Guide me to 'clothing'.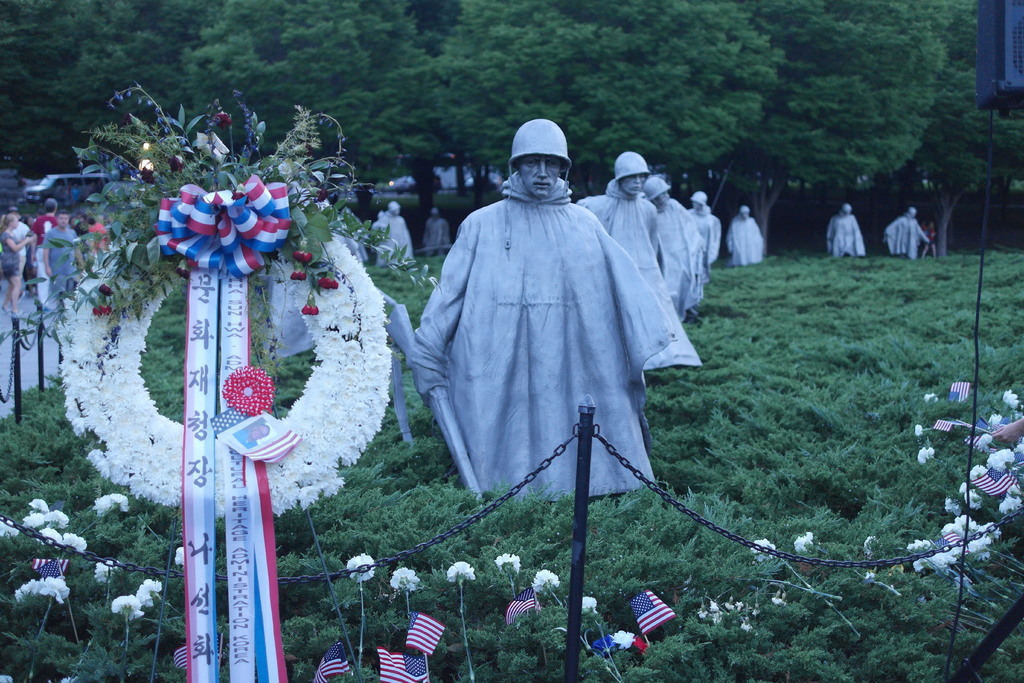
Guidance: bbox=[576, 178, 703, 375].
